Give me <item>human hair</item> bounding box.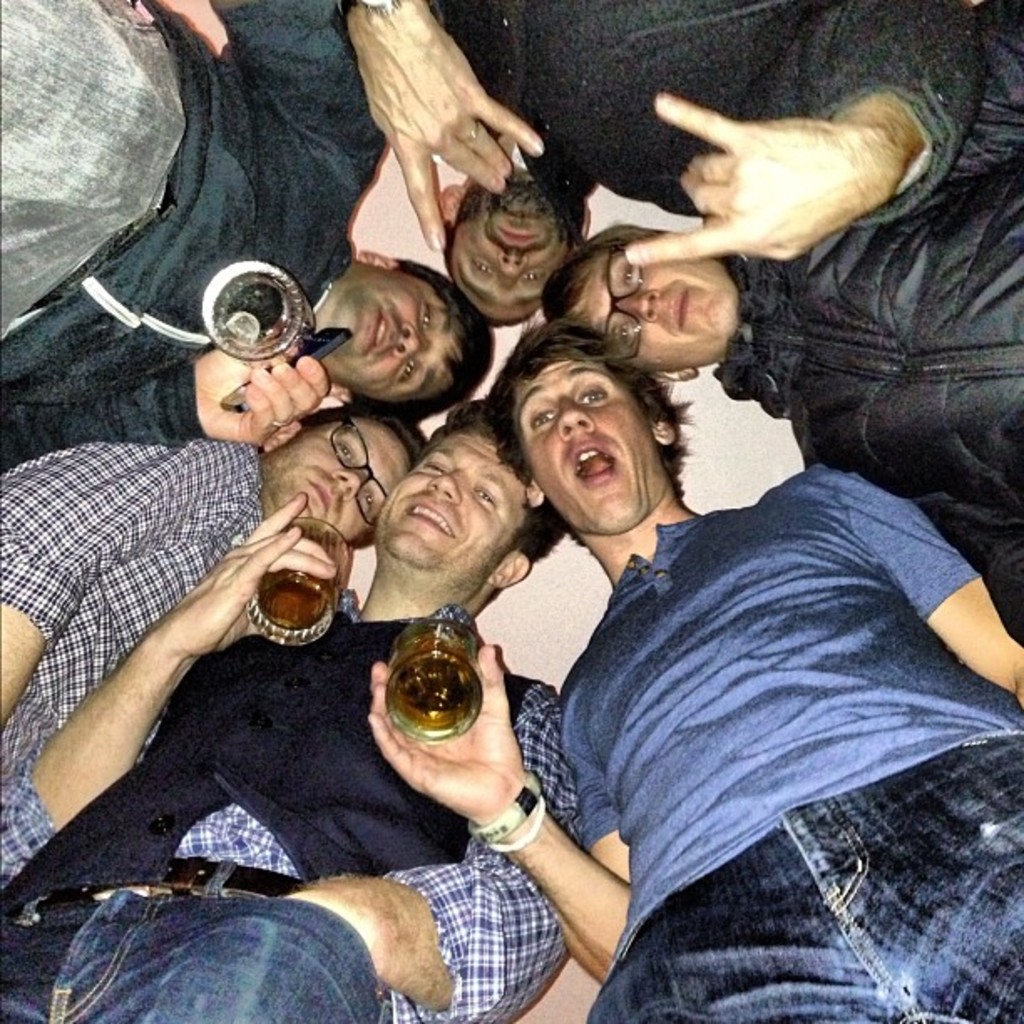
<box>442,218,577,335</box>.
